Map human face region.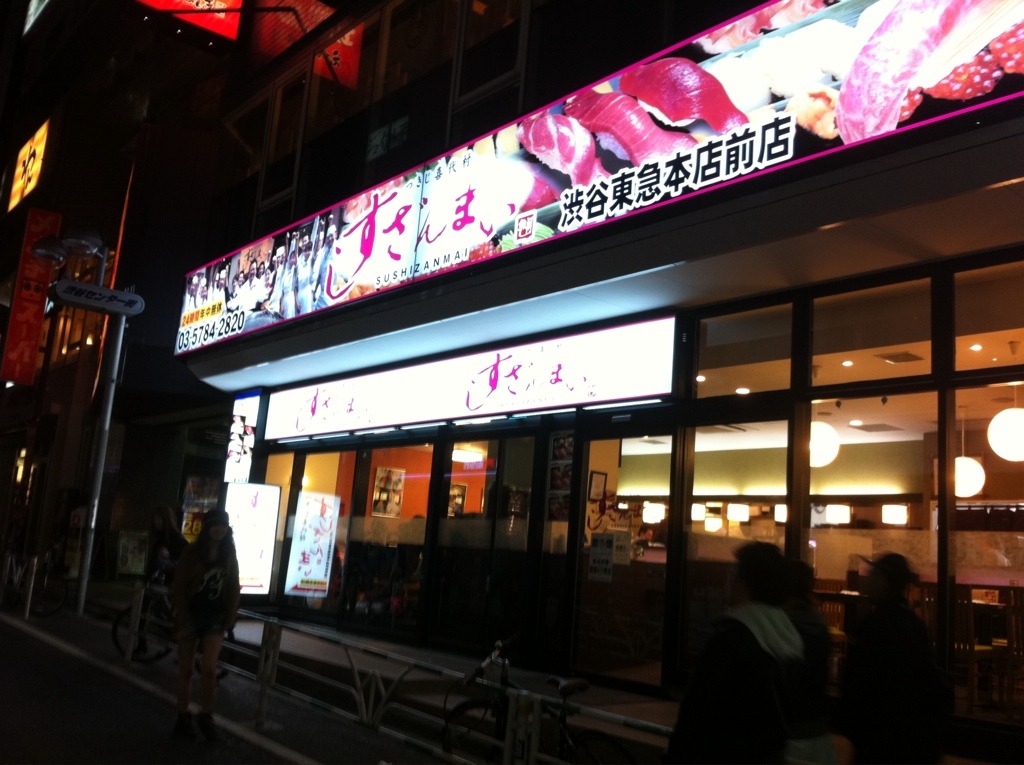
Mapped to locate(178, 511, 203, 541).
